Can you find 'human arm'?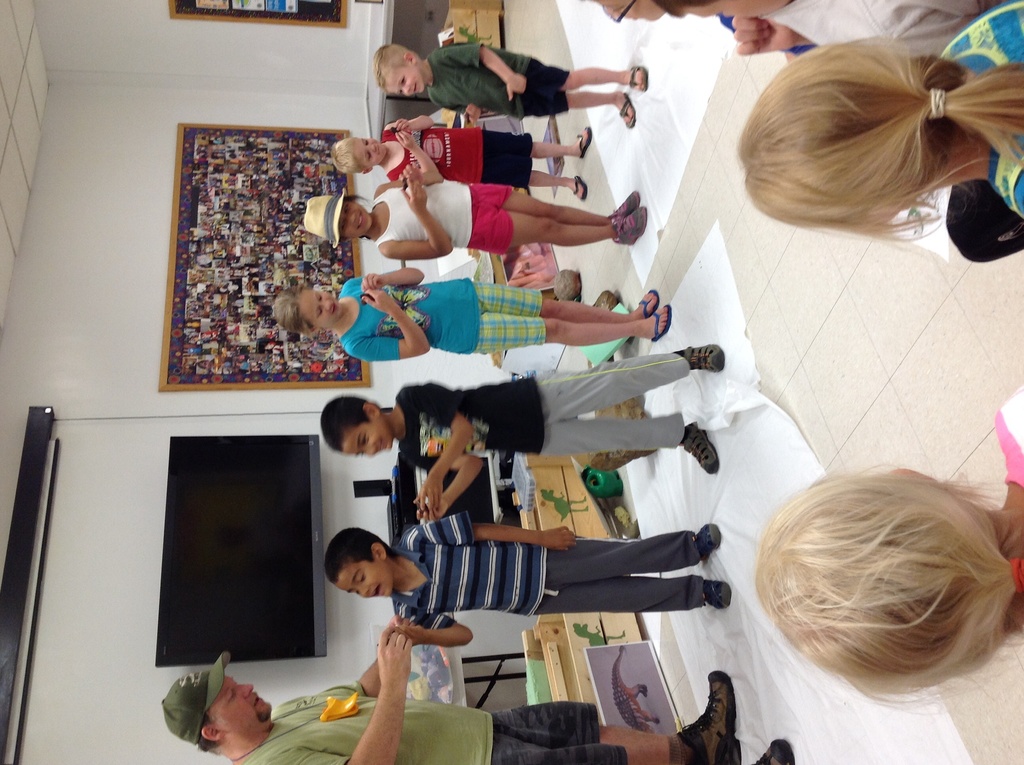
Yes, bounding box: rect(380, 173, 452, 259).
